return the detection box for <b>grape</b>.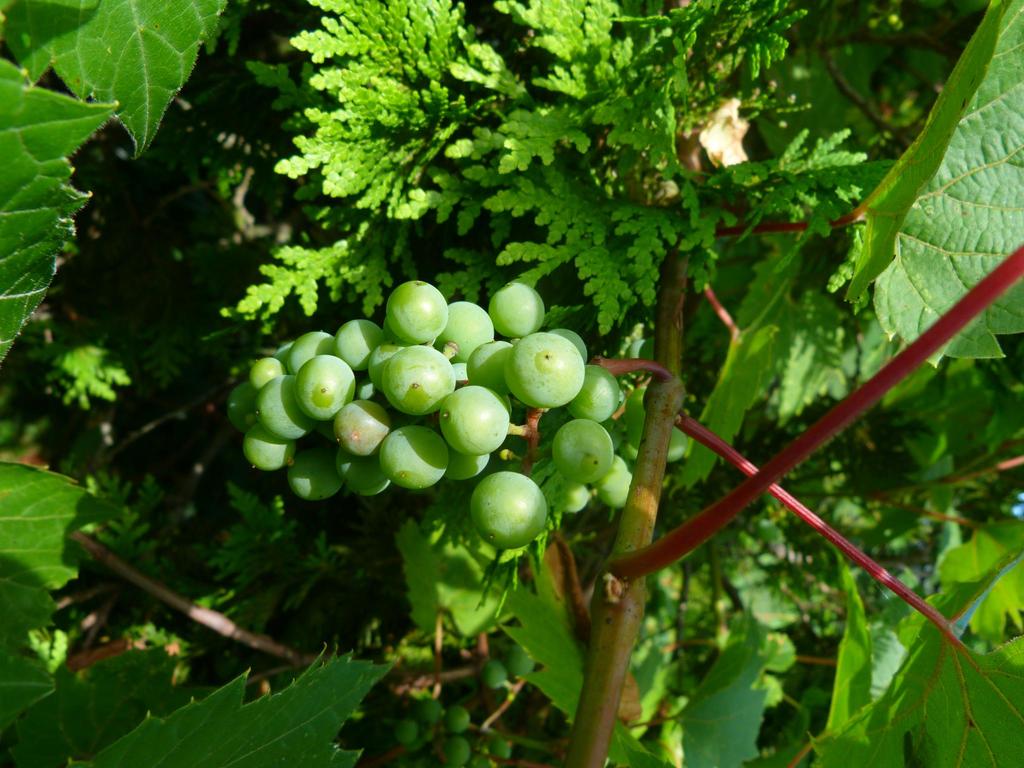
l=419, t=701, r=441, b=725.
